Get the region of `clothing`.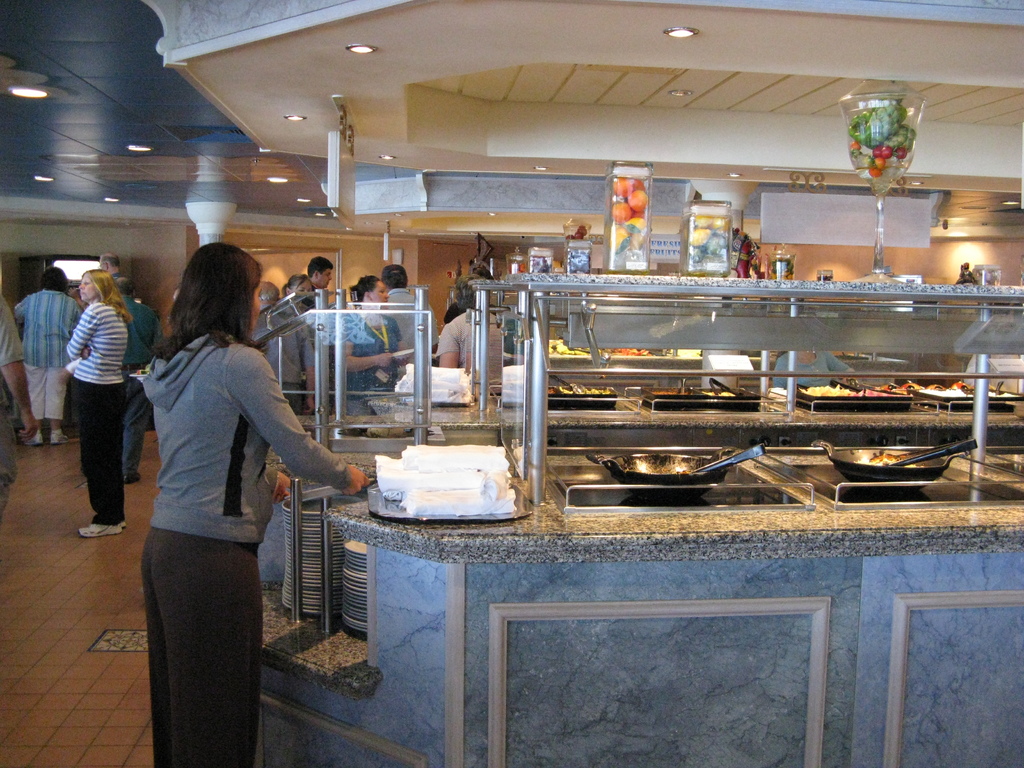
bbox(336, 310, 406, 416).
